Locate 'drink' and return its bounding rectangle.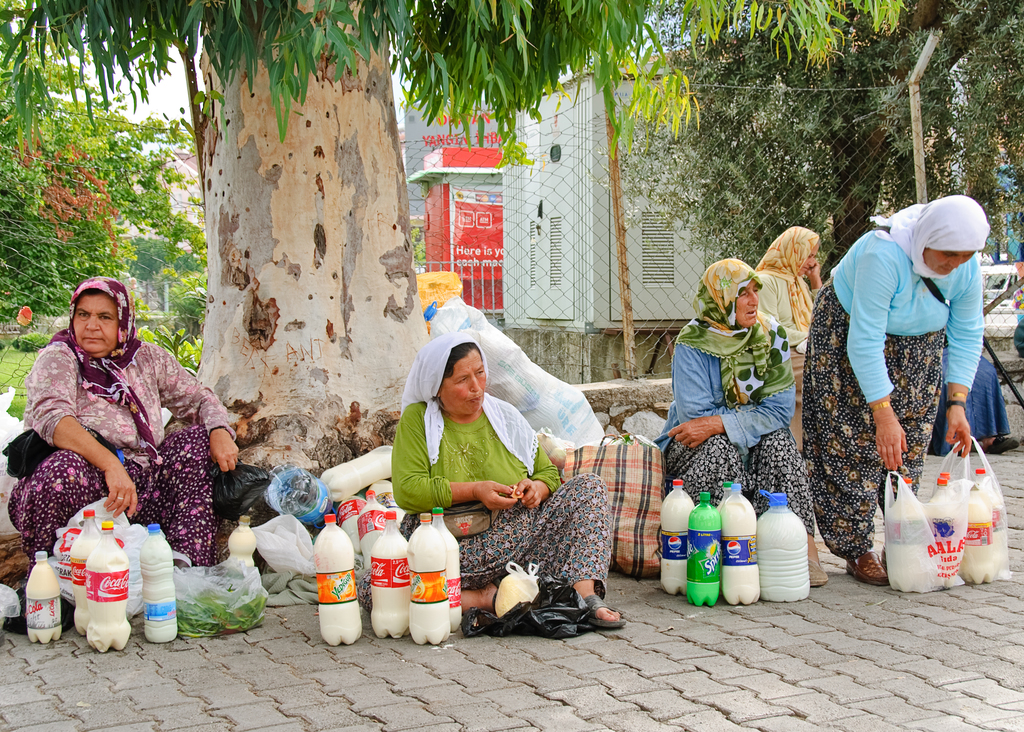
bbox(662, 480, 694, 596).
